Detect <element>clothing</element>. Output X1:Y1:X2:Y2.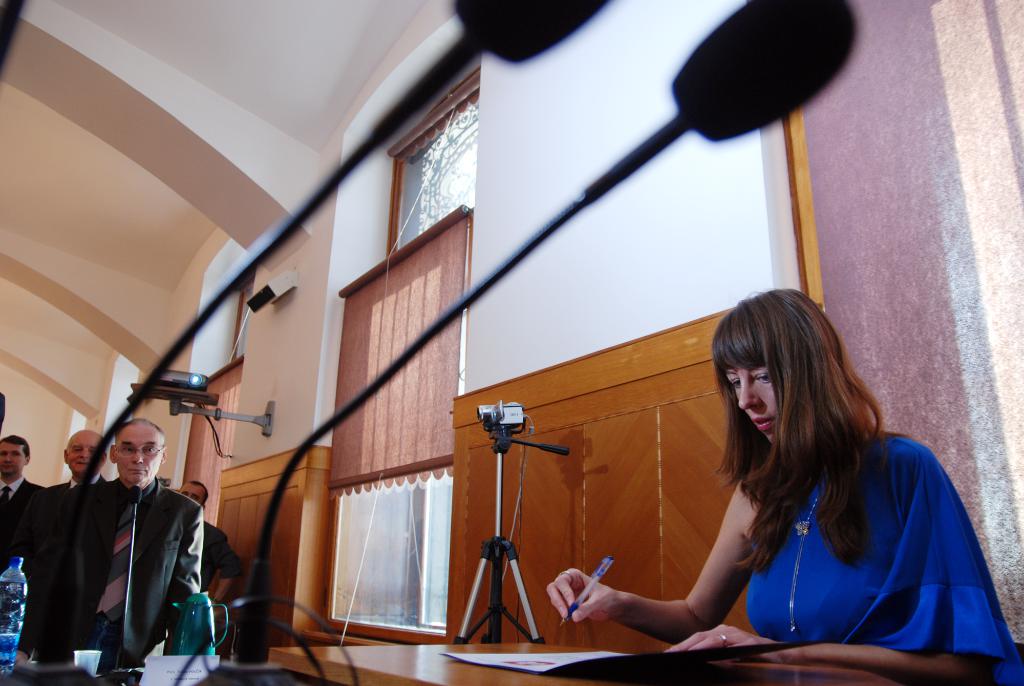
58:480:205:671.
